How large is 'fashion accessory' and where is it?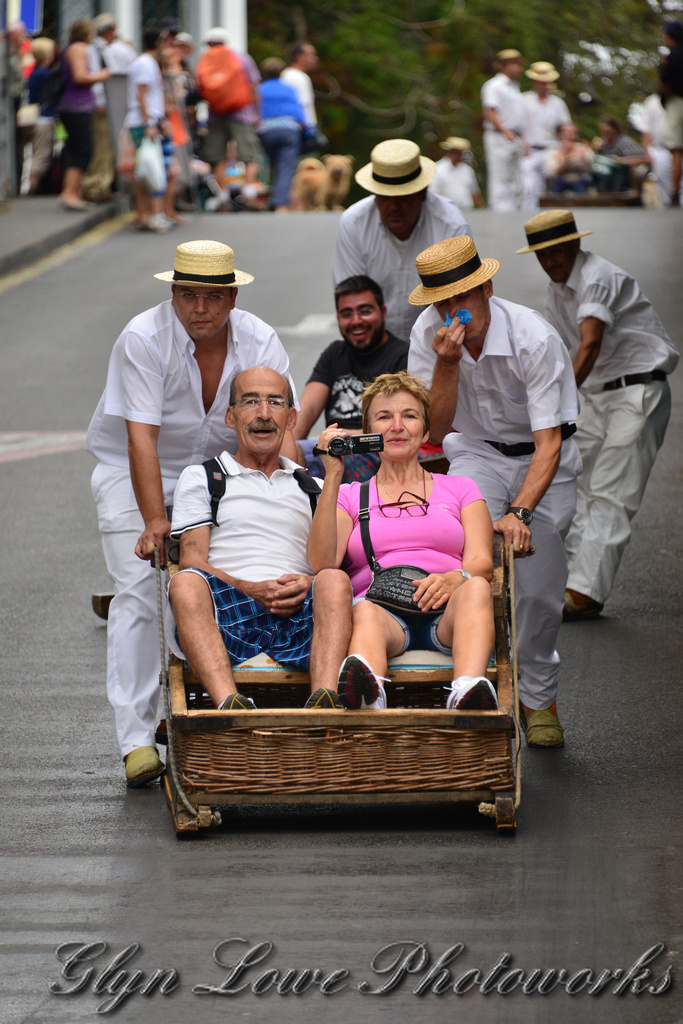
Bounding box: <bbox>522, 58, 563, 83</bbox>.
